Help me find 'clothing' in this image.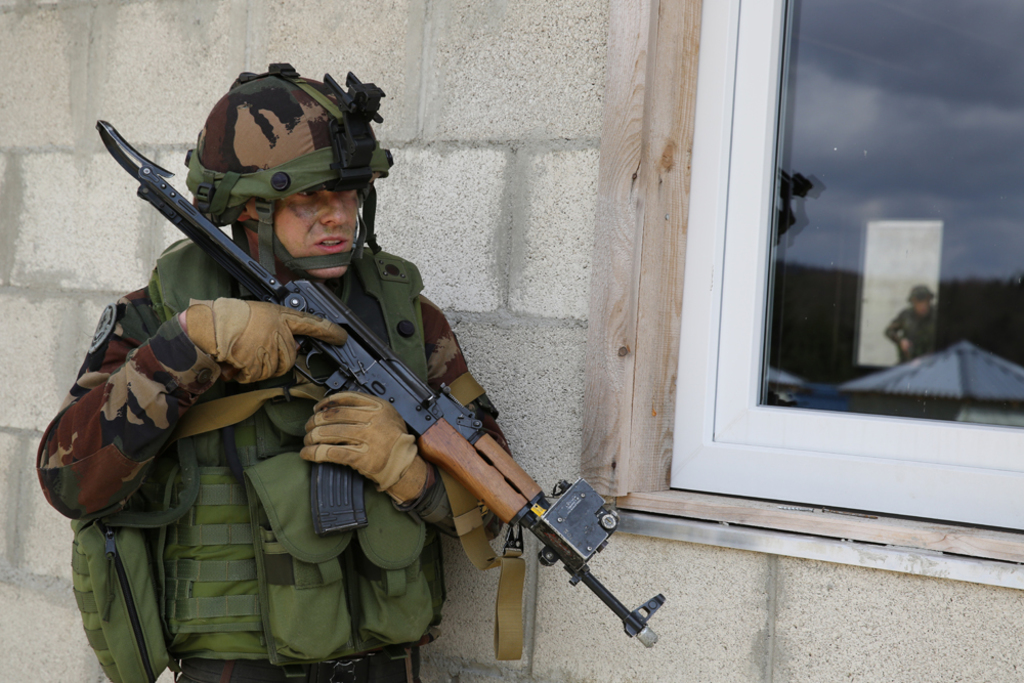
Found it: detection(882, 302, 945, 367).
